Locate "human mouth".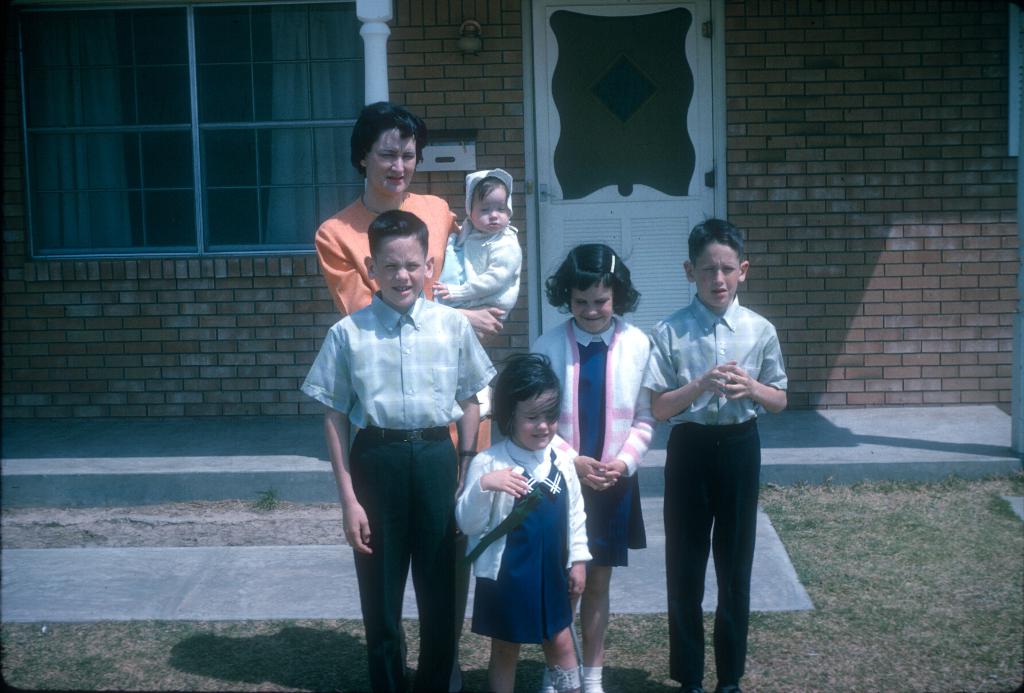
Bounding box: [583, 315, 604, 324].
